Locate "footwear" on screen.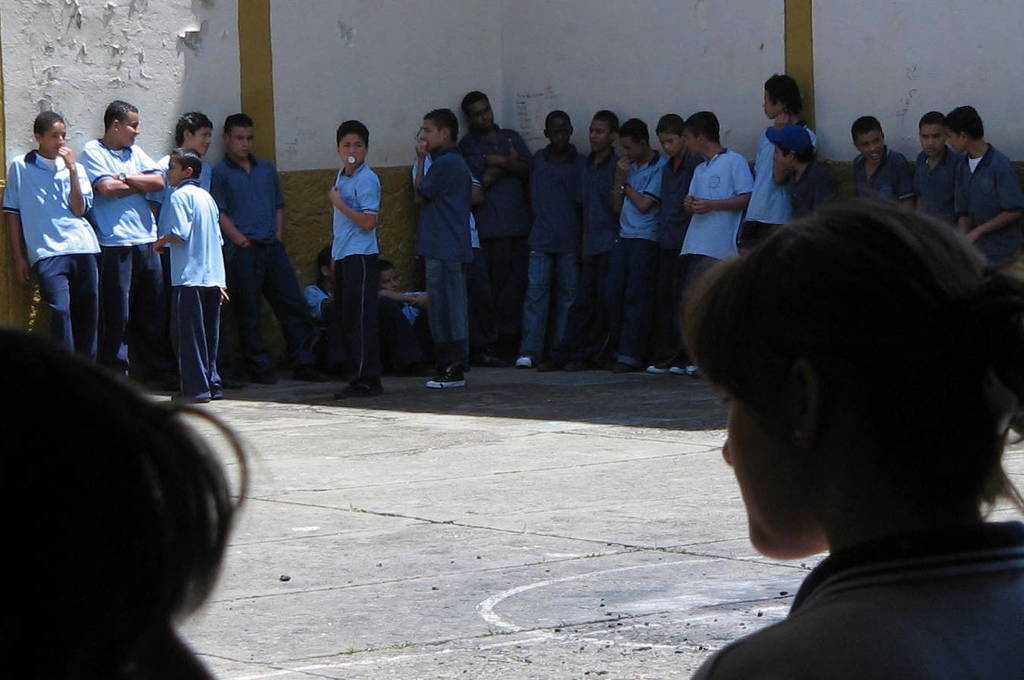
On screen at (290, 360, 325, 380).
